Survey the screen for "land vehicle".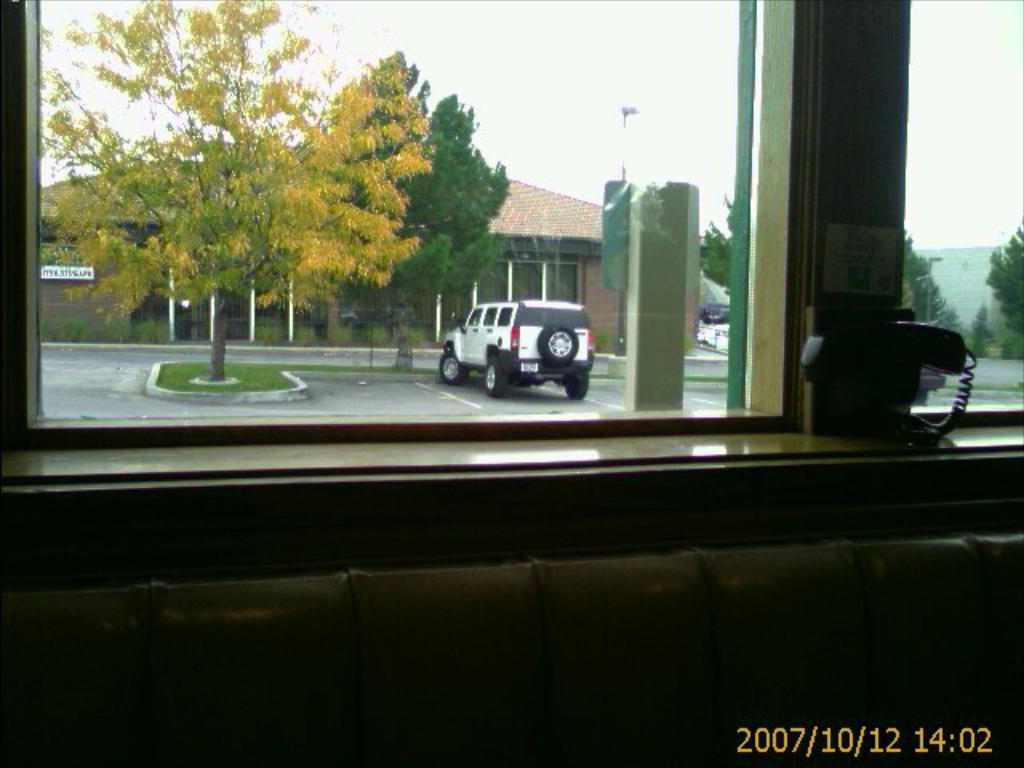
Survey found: region(437, 285, 600, 384).
